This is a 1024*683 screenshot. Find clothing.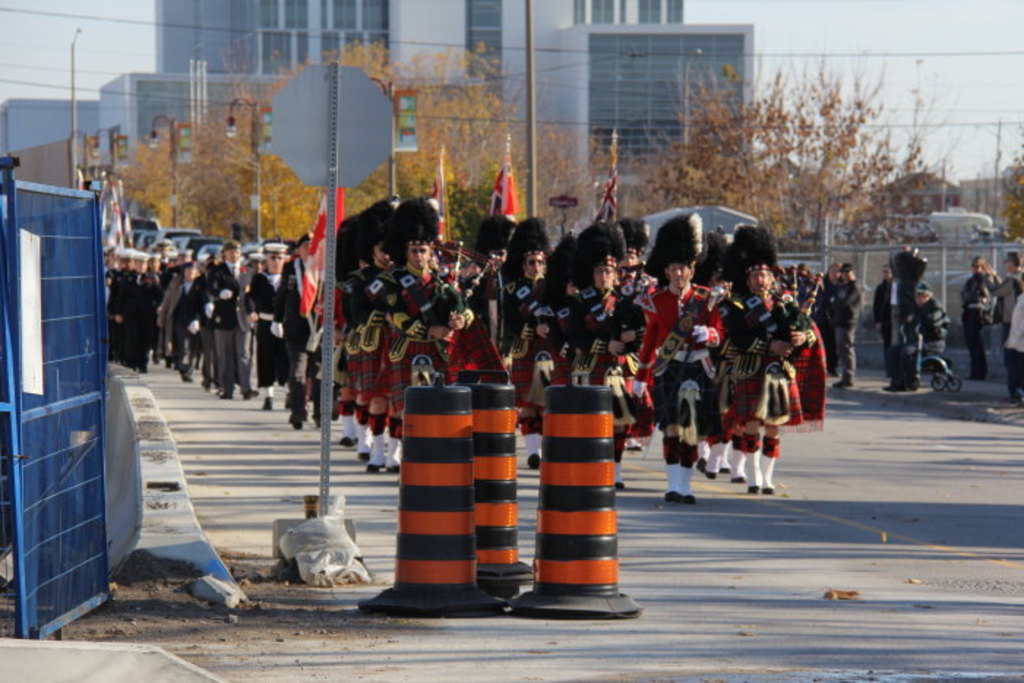
Bounding box: box(865, 276, 900, 388).
